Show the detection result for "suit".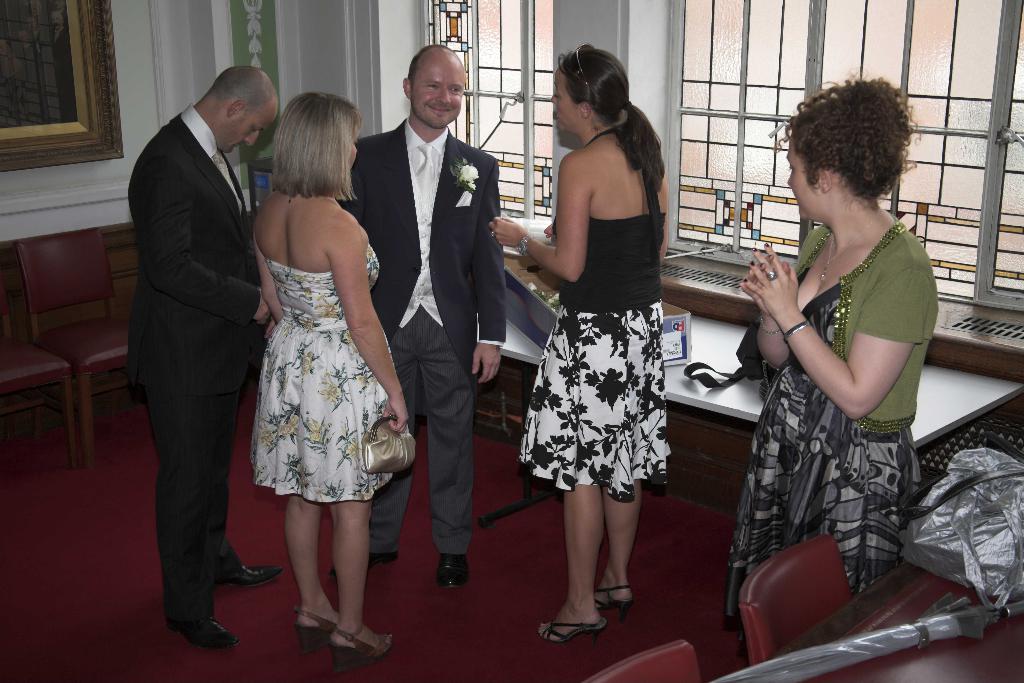
<box>127,99,259,623</box>.
